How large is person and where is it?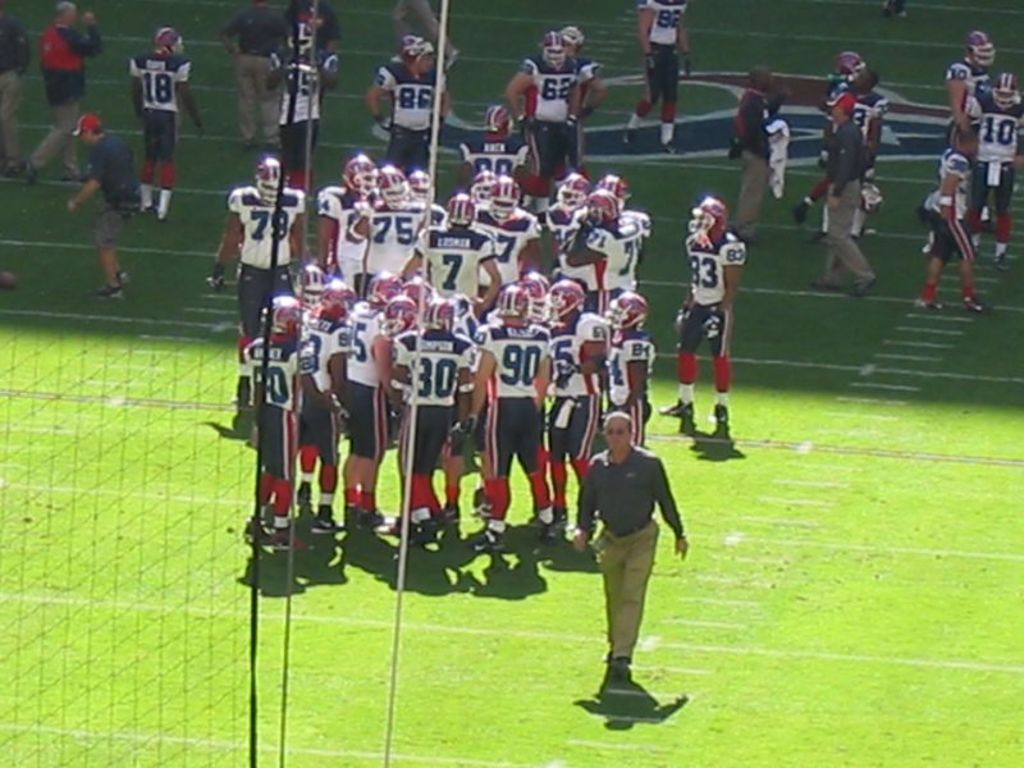
Bounding box: region(553, 182, 649, 347).
